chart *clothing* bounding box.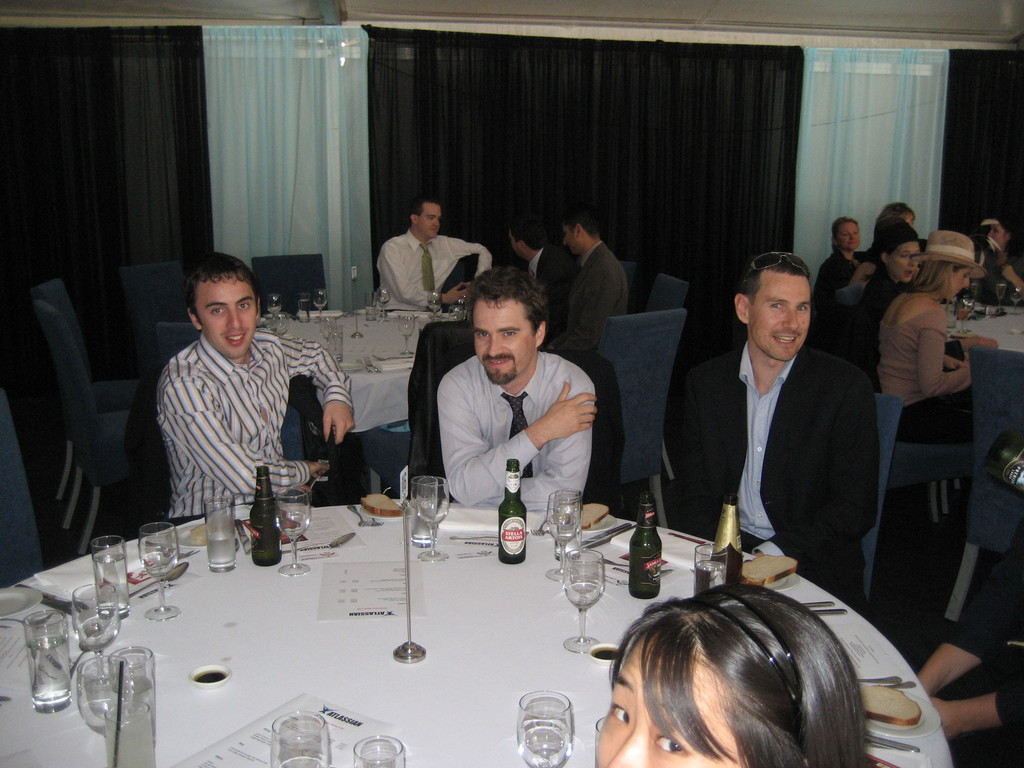
Charted: 532, 241, 575, 338.
